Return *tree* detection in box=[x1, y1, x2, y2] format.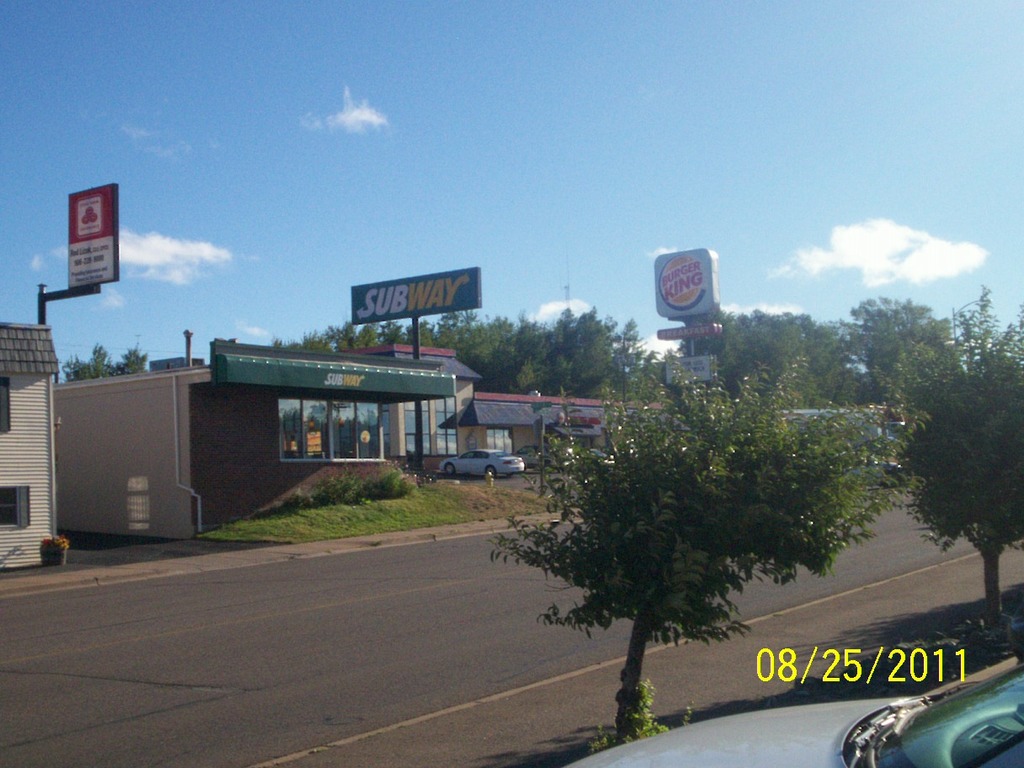
box=[66, 336, 152, 386].
